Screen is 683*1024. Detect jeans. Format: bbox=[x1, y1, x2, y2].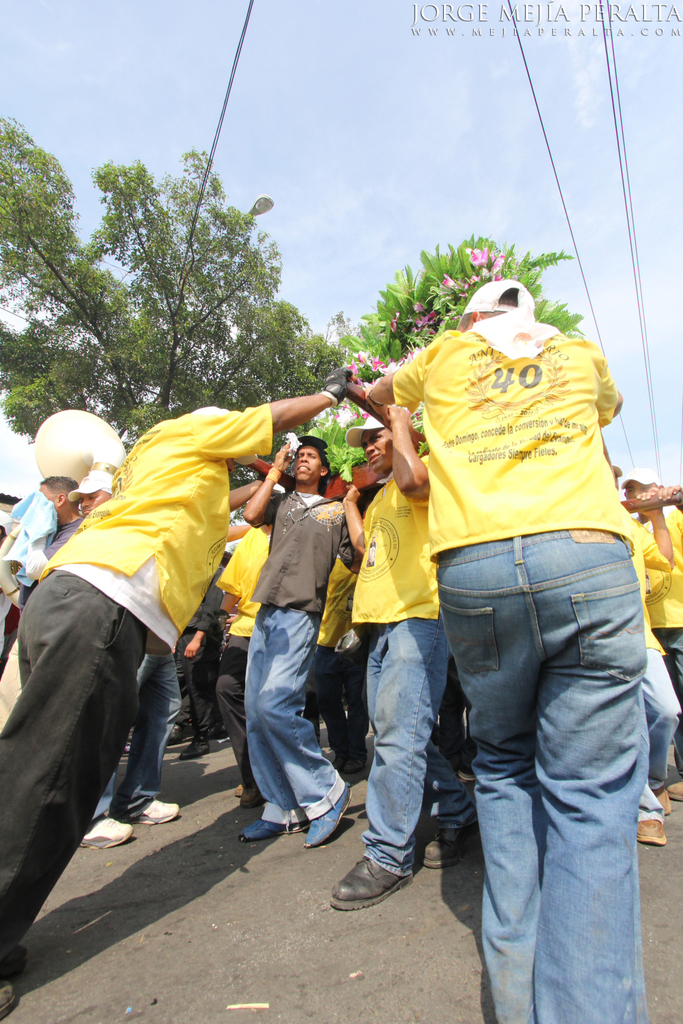
bbox=[652, 648, 682, 790].
